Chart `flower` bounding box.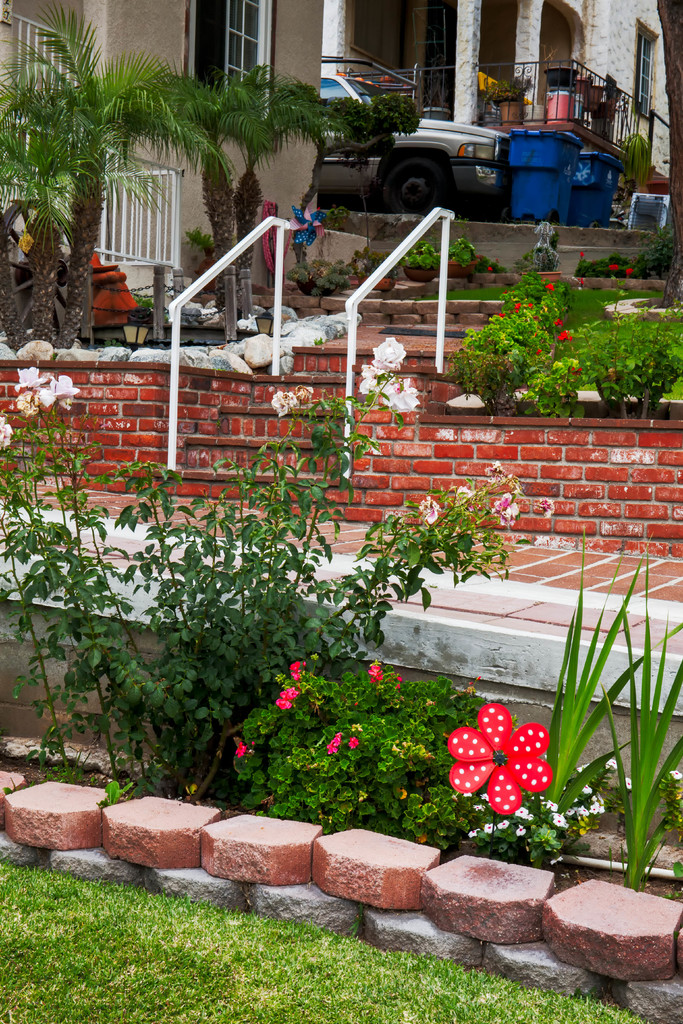
Charted: [288, 657, 309, 683].
